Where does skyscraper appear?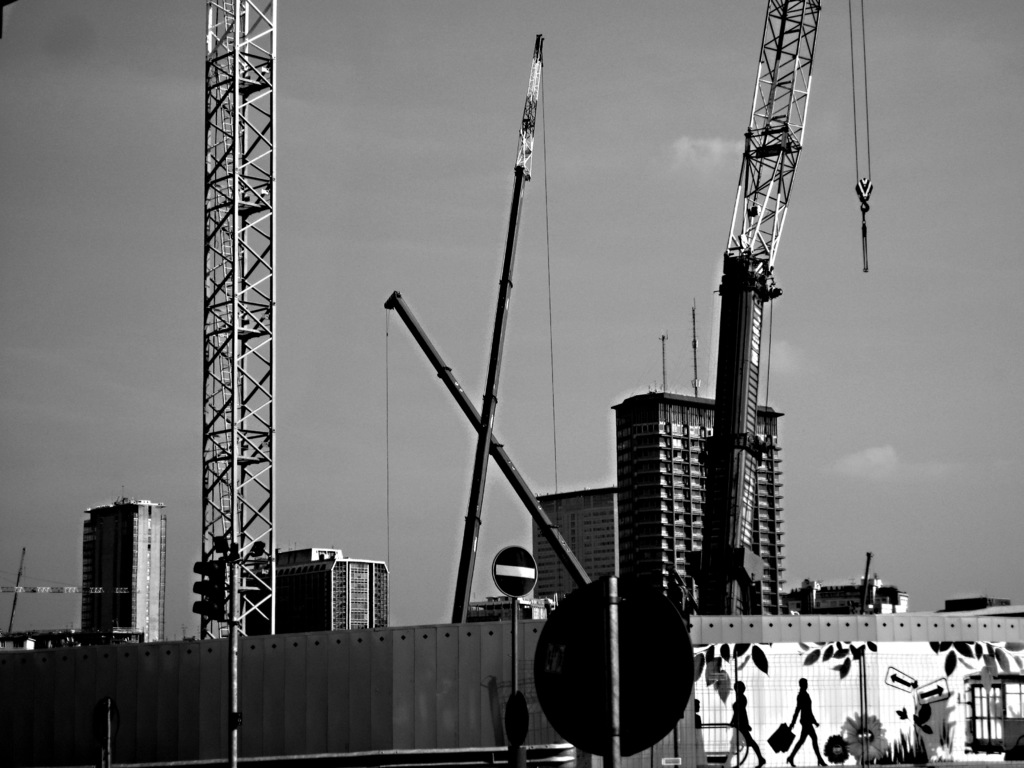
Appears at [61, 494, 162, 659].
